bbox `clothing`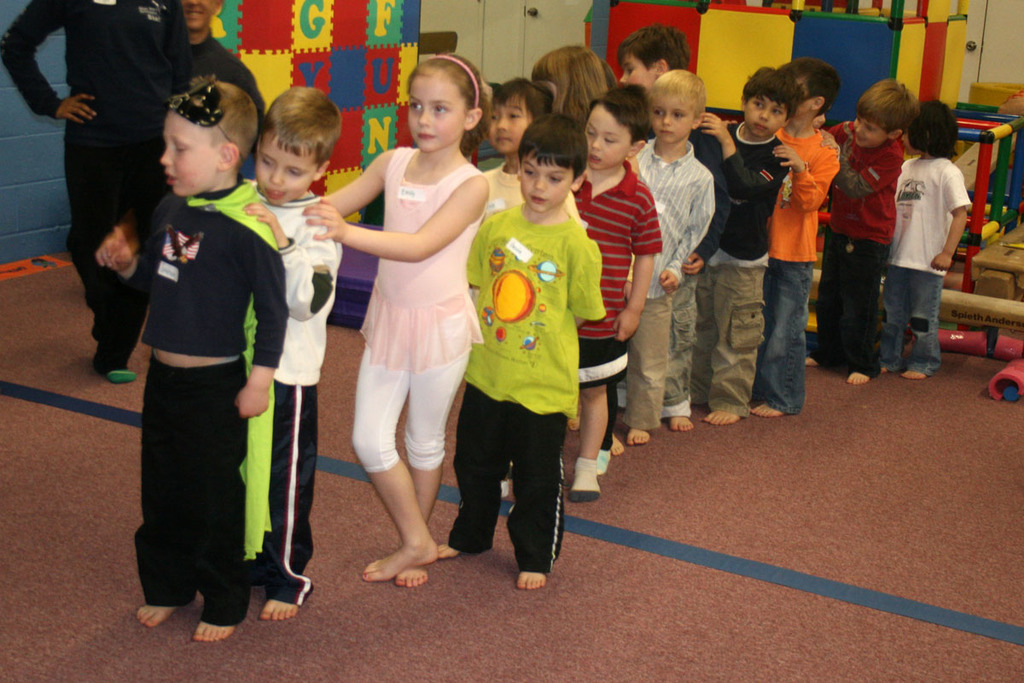
select_region(249, 204, 352, 387)
